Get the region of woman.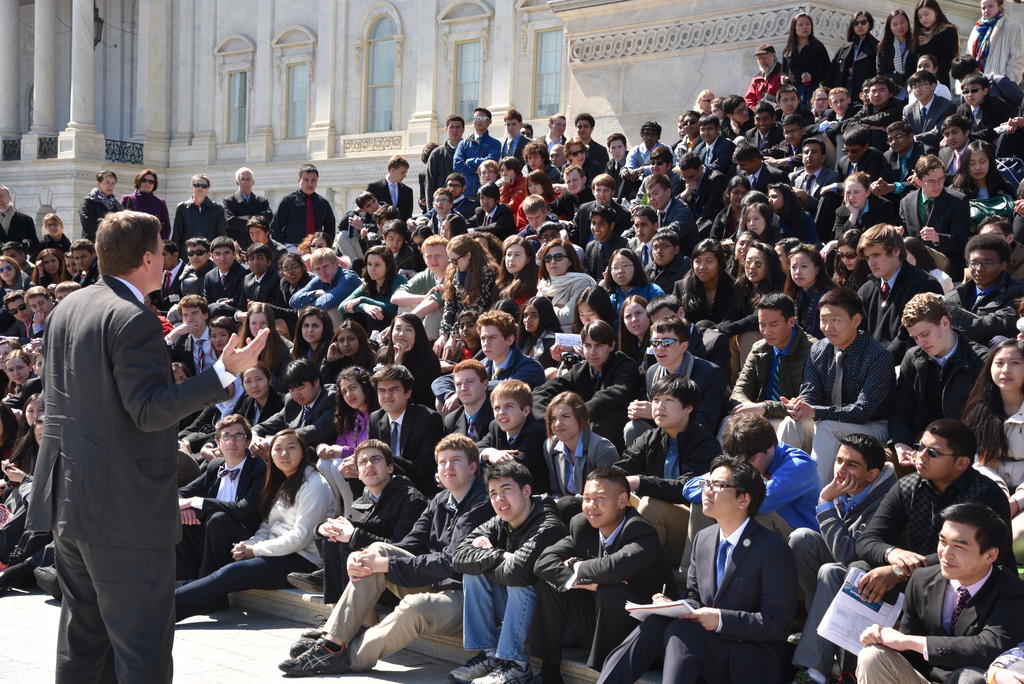
l=536, t=247, r=591, b=326.
